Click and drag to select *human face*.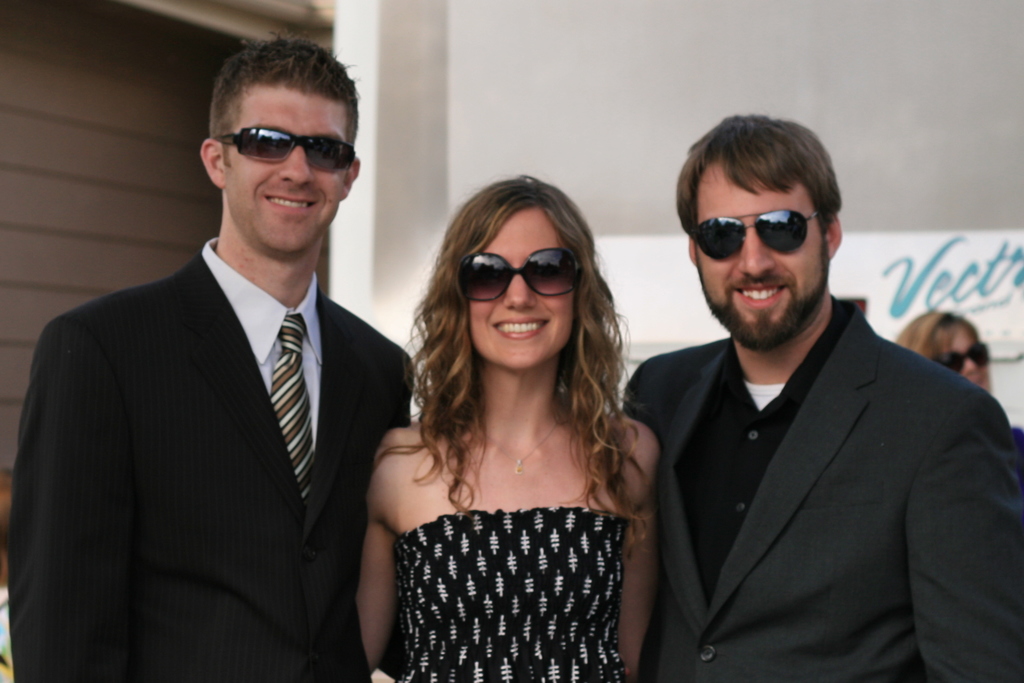
Selection: 943,325,991,395.
